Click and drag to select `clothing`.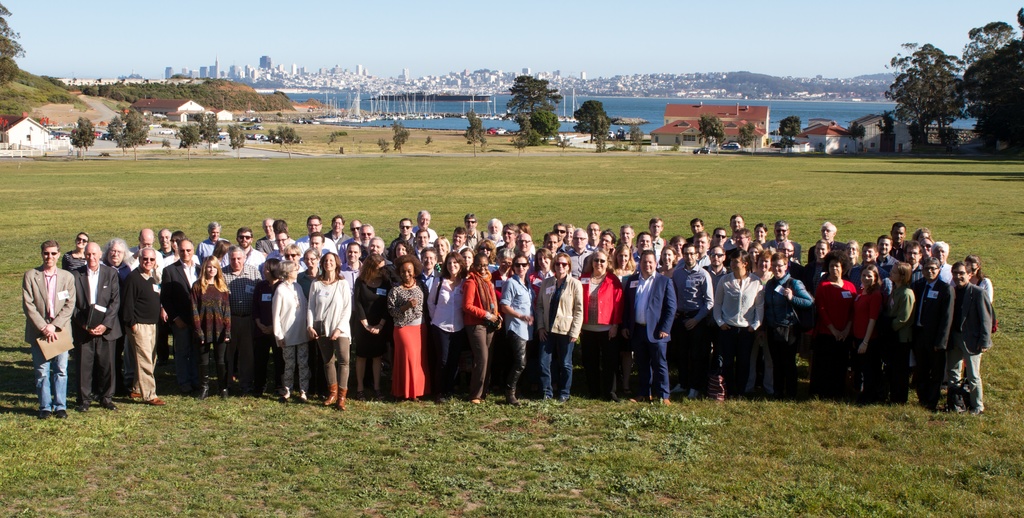
Selection: (428,268,473,391).
